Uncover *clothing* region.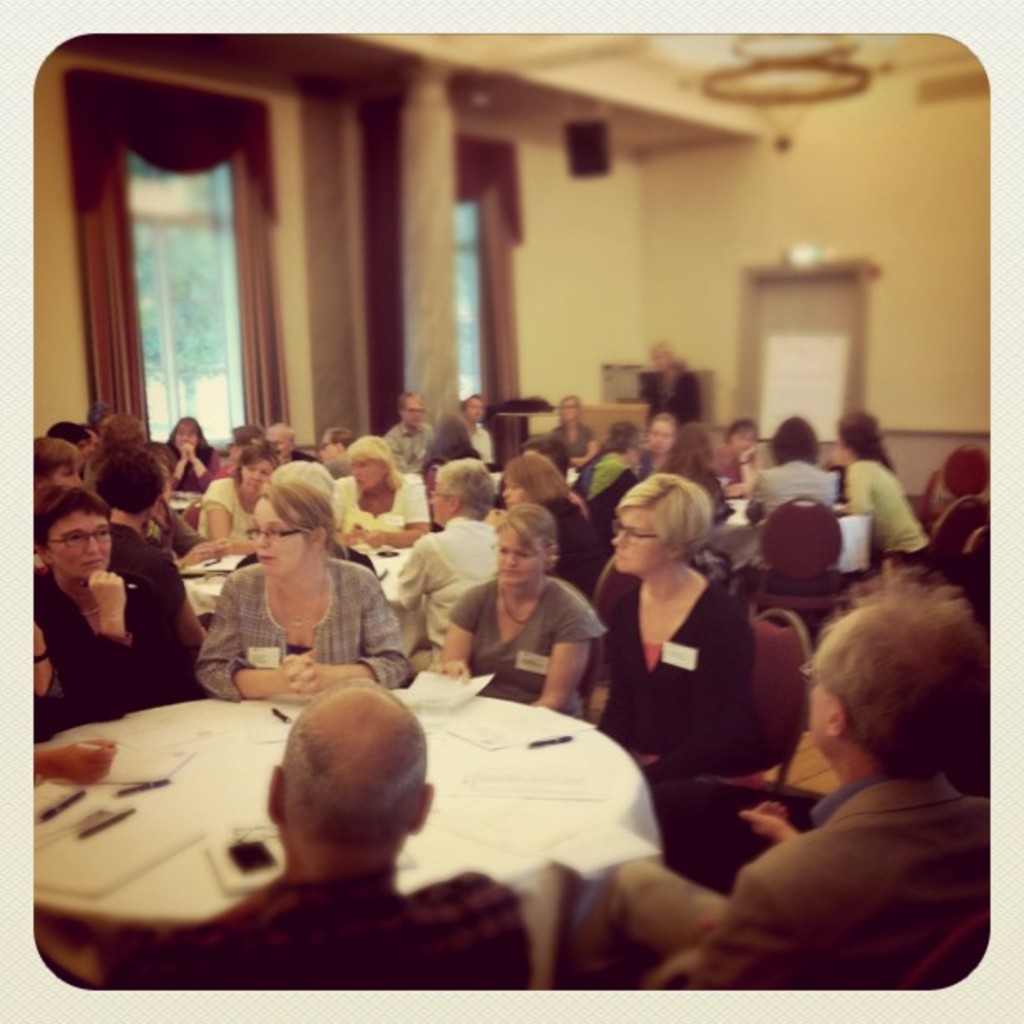
Uncovered: <box>100,524,221,704</box>.
